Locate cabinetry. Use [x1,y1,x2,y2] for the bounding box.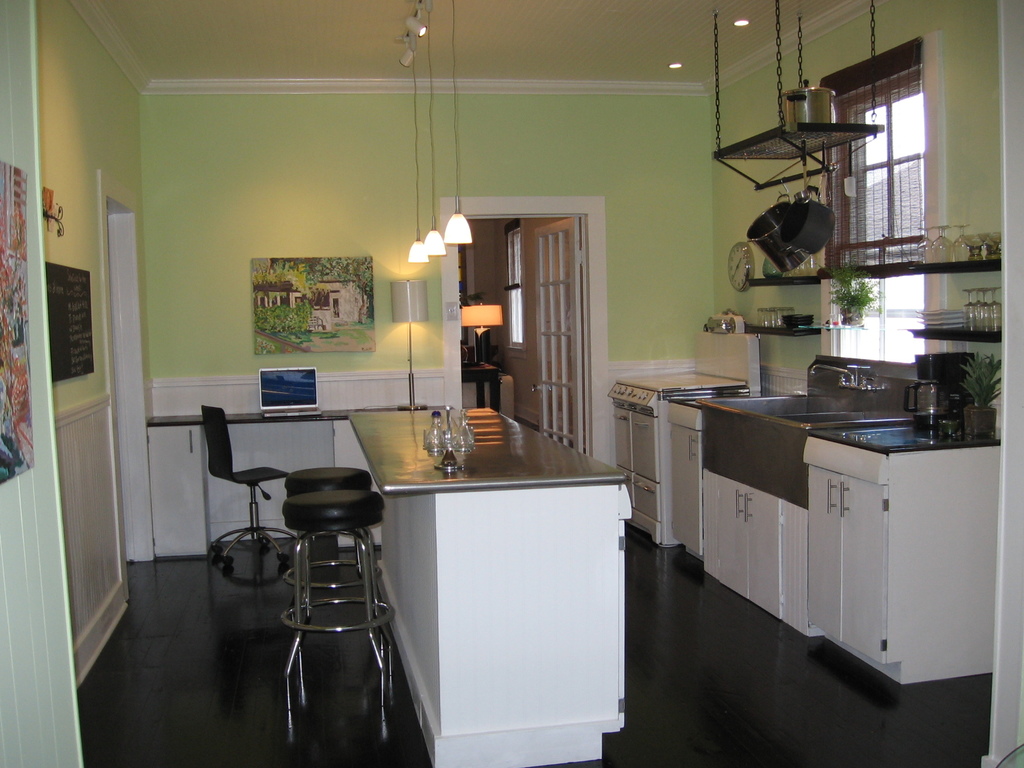
[658,391,709,570].
